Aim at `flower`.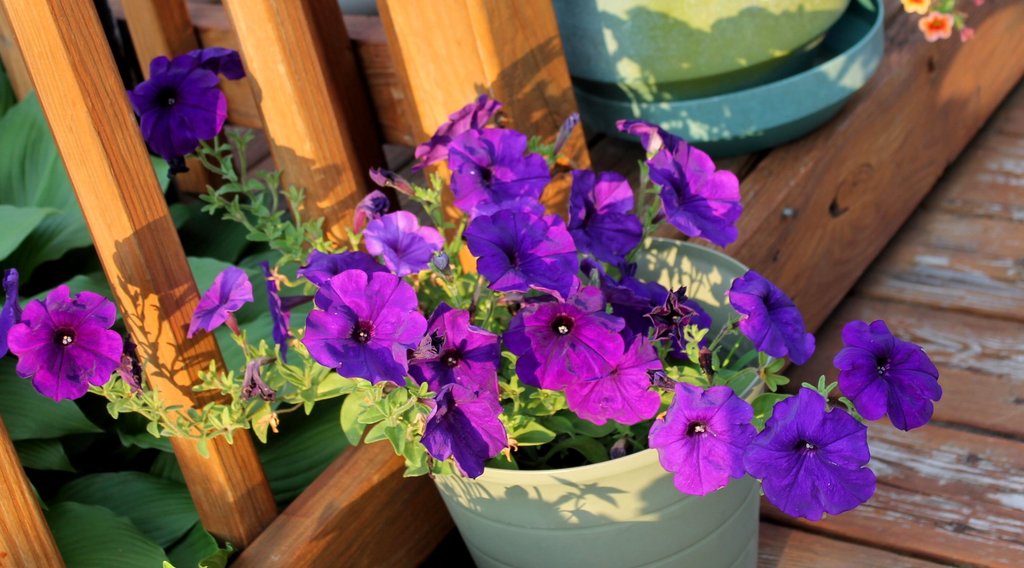
Aimed at detection(900, 0, 930, 19).
